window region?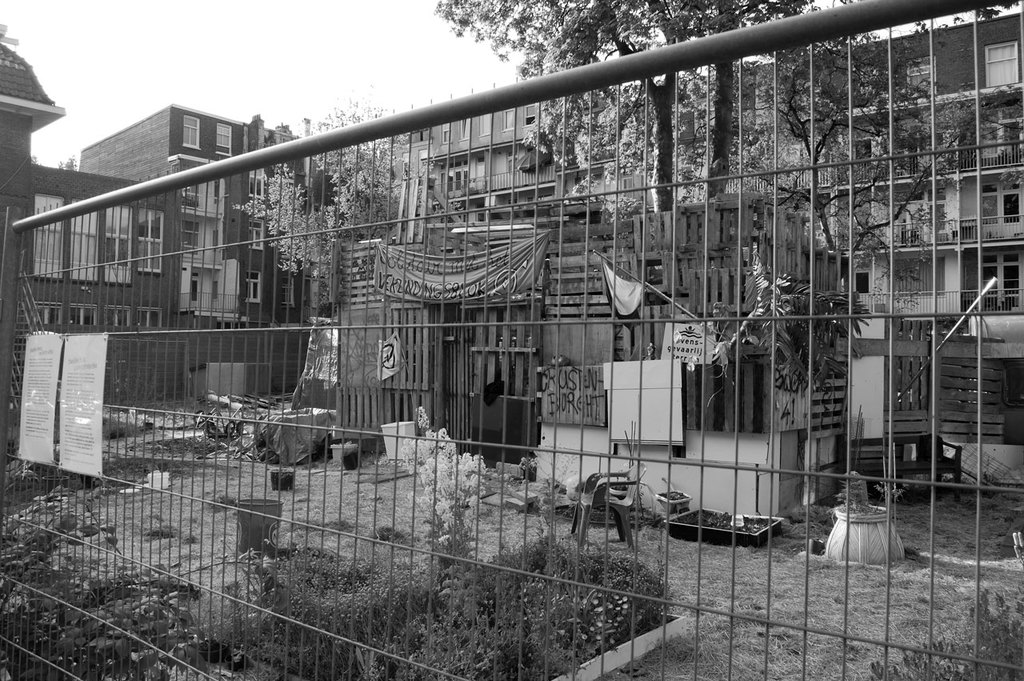
{"x1": 246, "y1": 271, "x2": 262, "y2": 302}
